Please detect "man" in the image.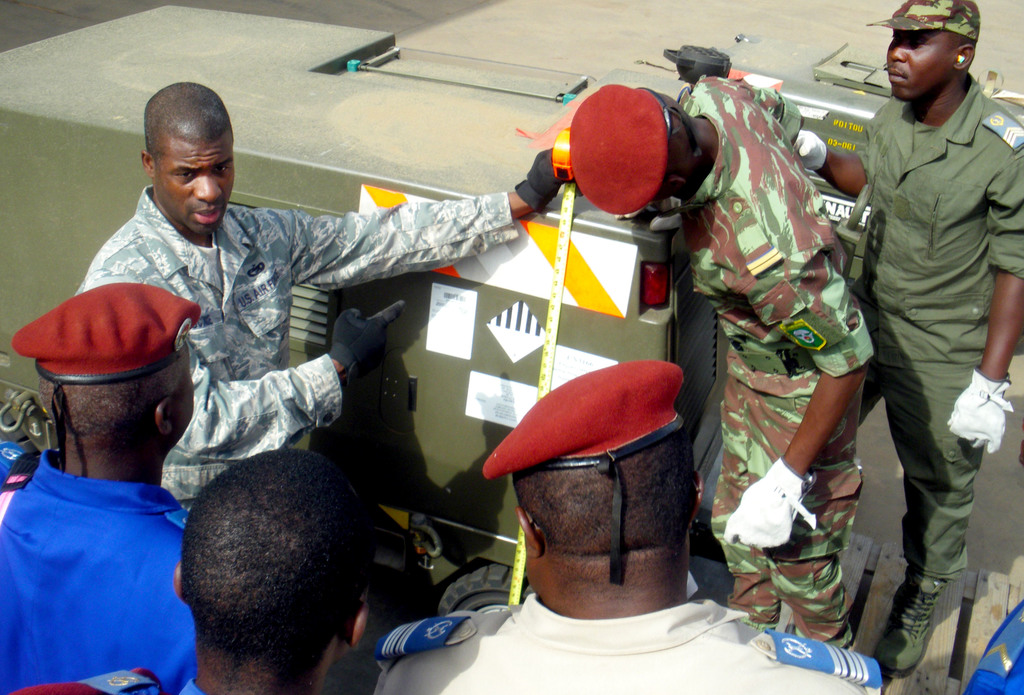
<box>174,450,368,694</box>.
